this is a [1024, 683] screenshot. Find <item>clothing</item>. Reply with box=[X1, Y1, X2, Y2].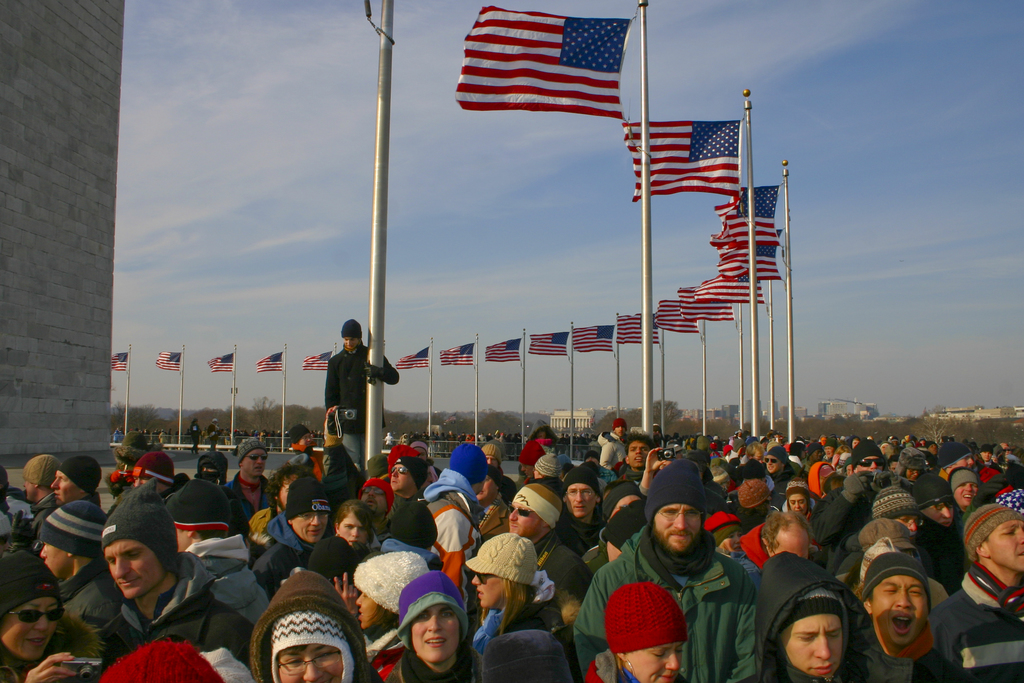
box=[220, 472, 273, 531].
